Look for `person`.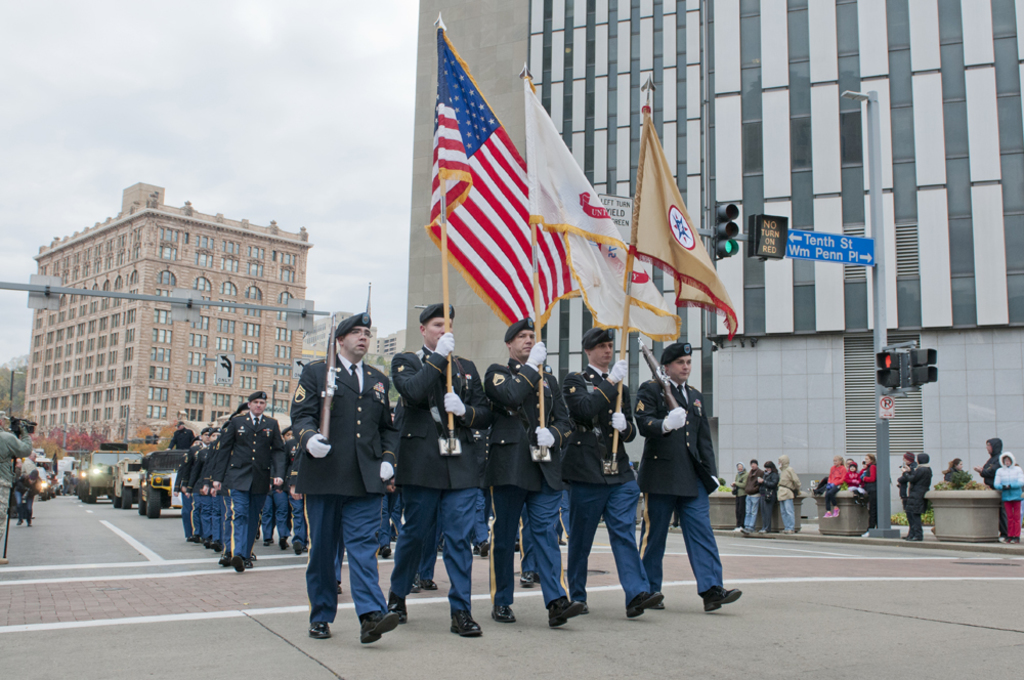
Found: bbox(770, 459, 798, 533).
